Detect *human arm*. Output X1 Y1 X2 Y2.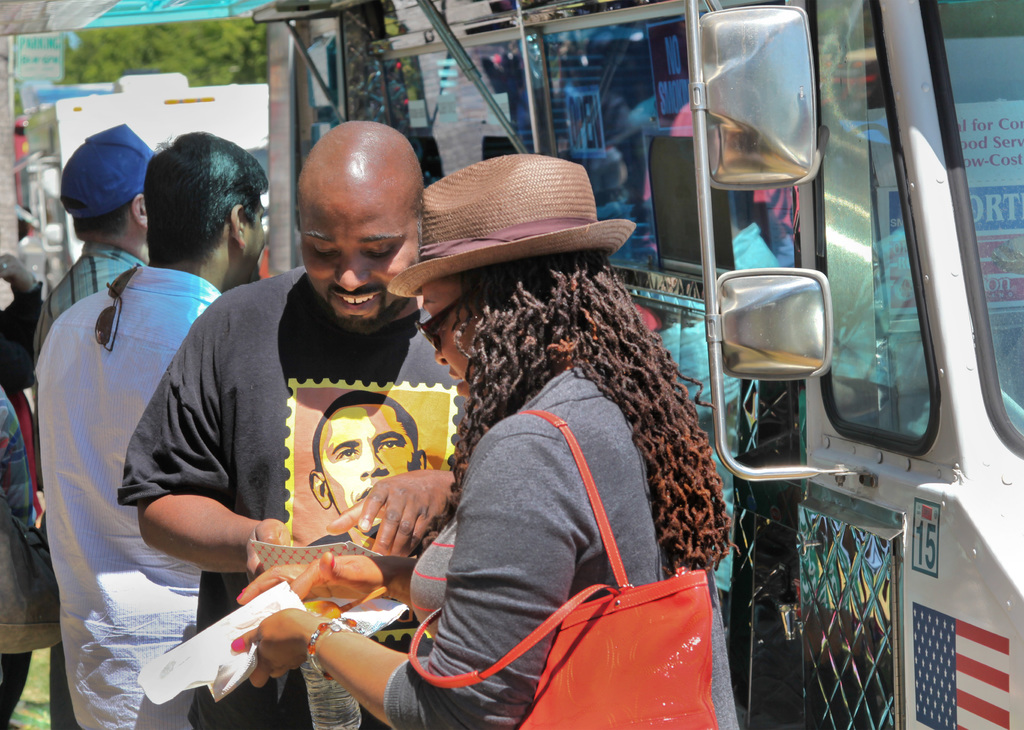
123 372 273 600.
